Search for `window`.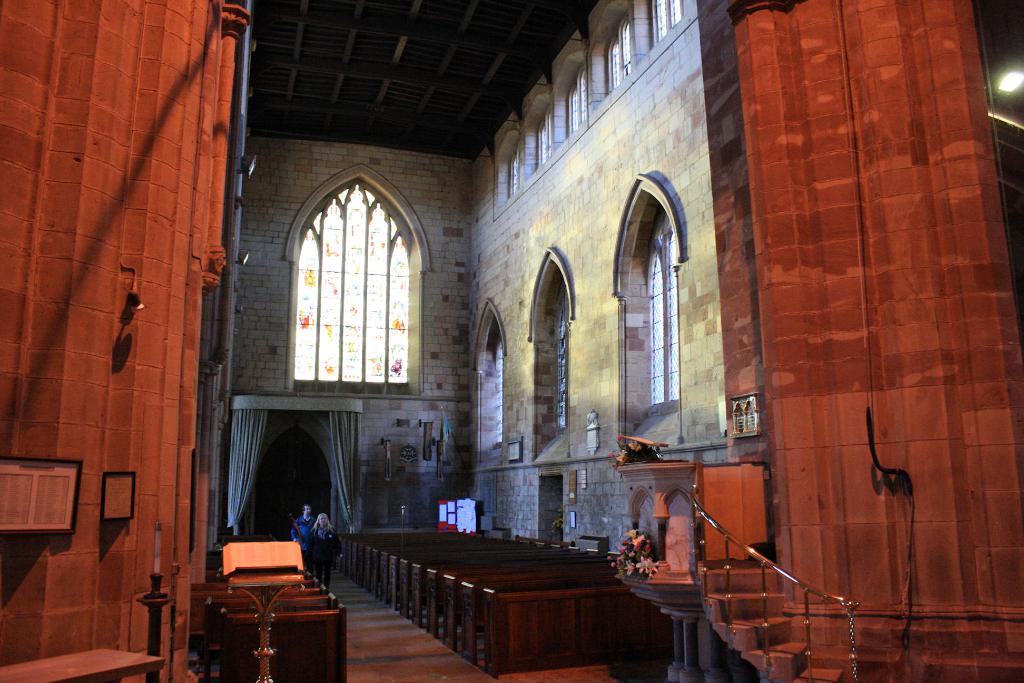
Found at x1=505 y1=150 x2=518 y2=204.
